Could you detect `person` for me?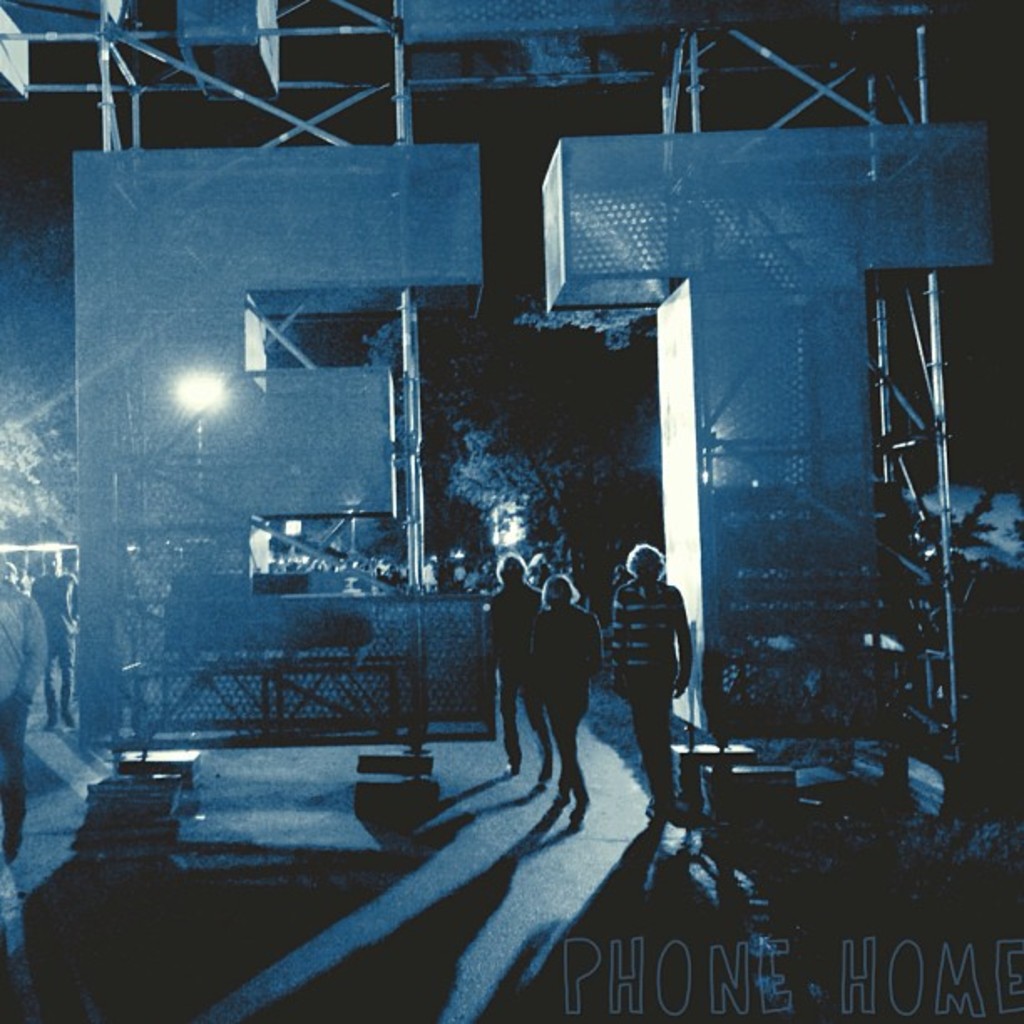
Detection result: <region>602, 537, 706, 828</region>.
